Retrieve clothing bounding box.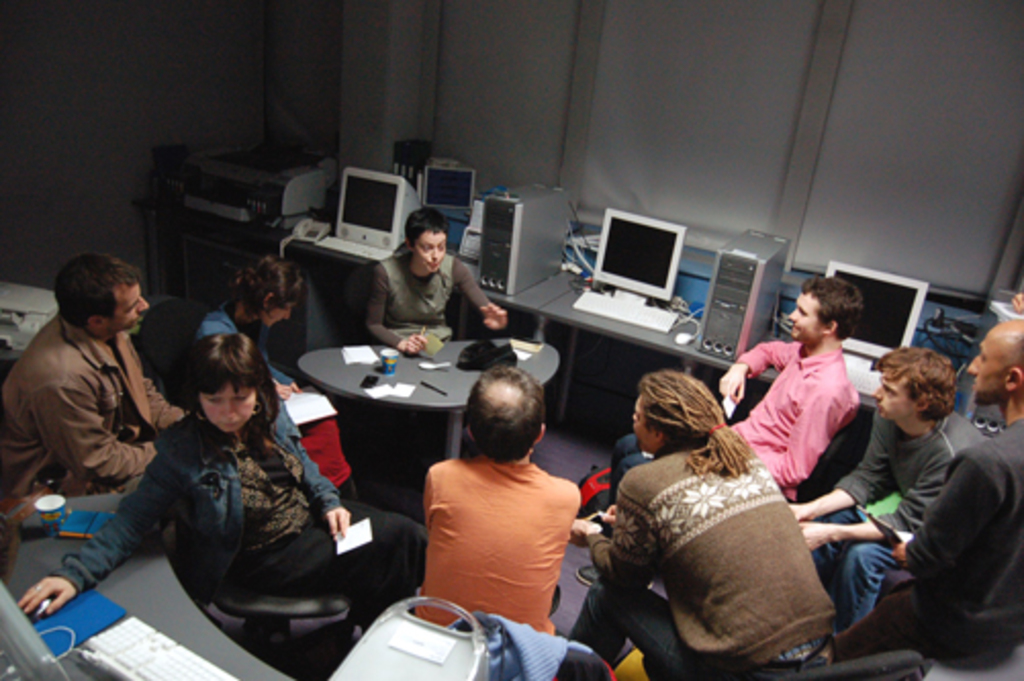
Bounding box: bbox(49, 399, 429, 634).
